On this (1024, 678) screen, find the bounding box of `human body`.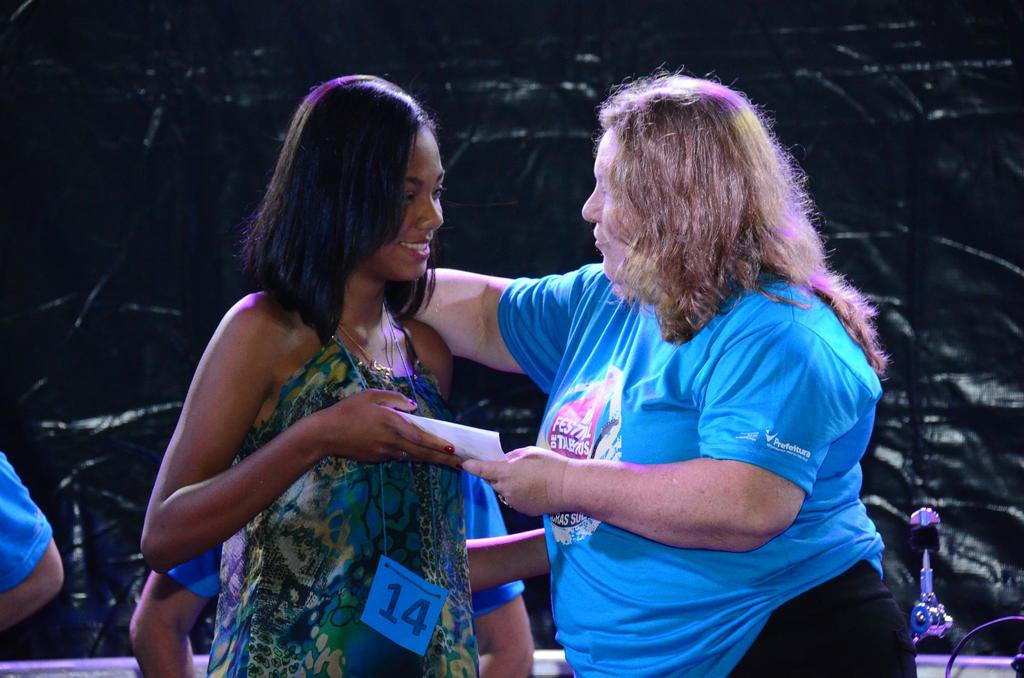
Bounding box: Rect(423, 86, 879, 652).
